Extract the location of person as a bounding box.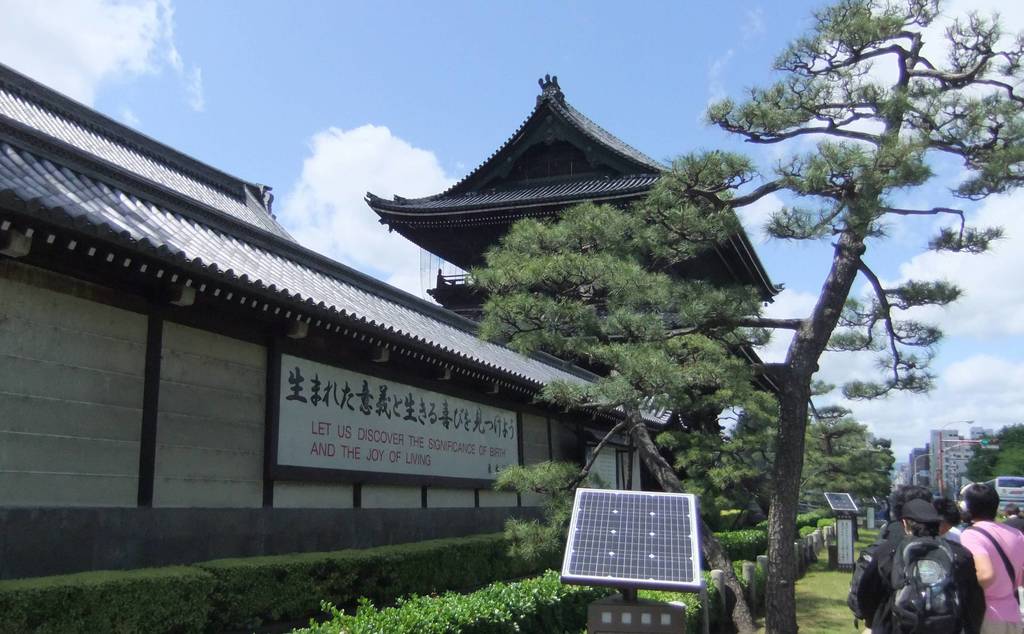
<region>955, 480, 1023, 633</region>.
